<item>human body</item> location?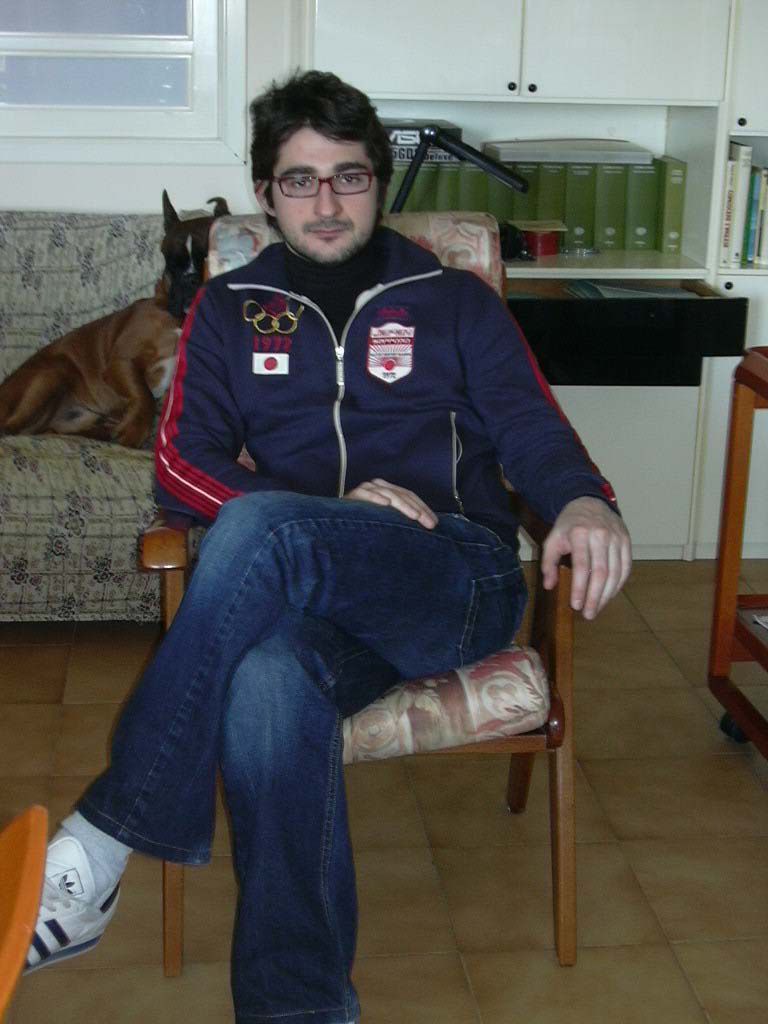
x1=51, y1=166, x2=584, y2=968
